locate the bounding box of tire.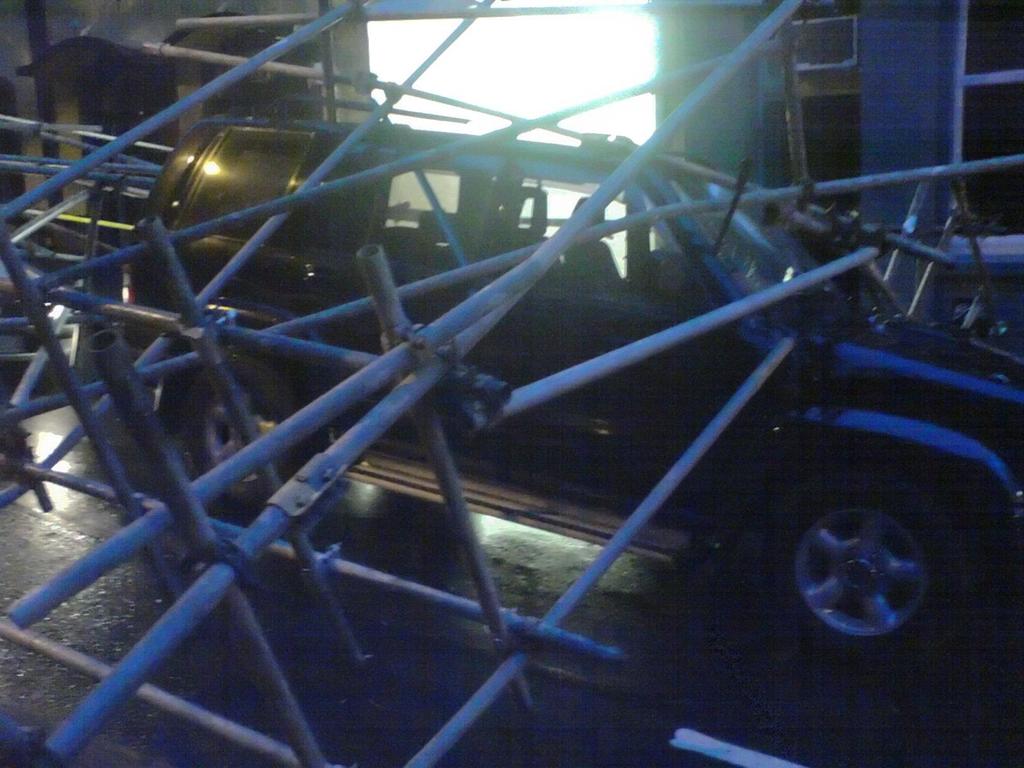
Bounding box: (771,462,970,665).
